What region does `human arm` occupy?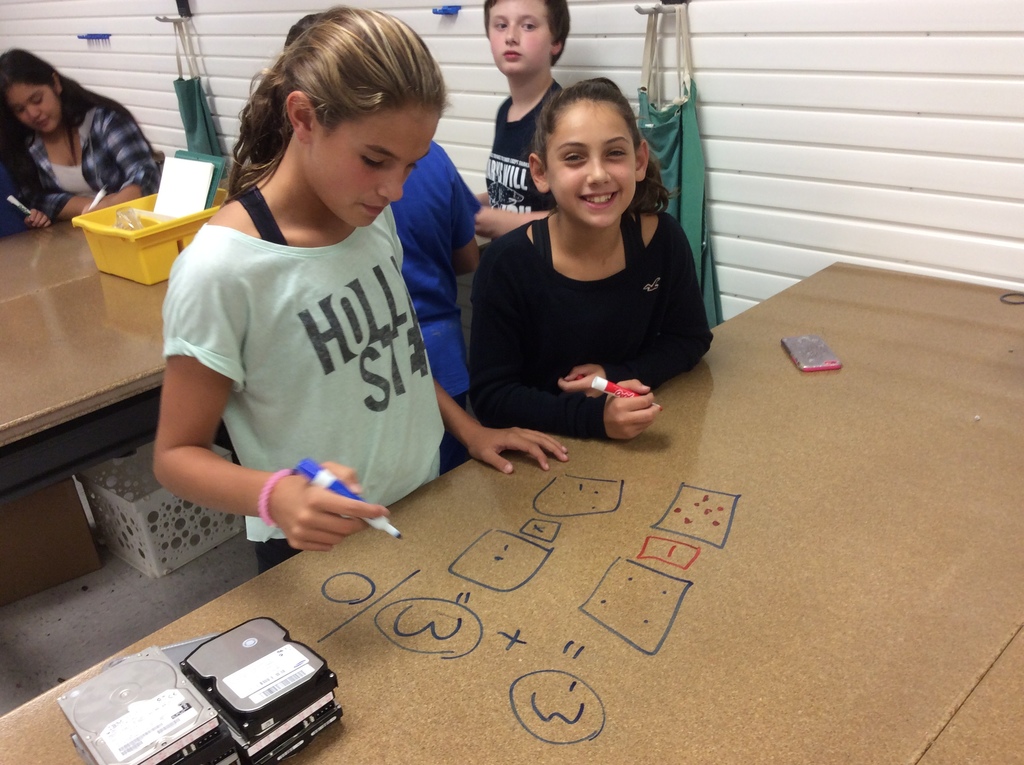
BBox(85, 113, 161, 210).
